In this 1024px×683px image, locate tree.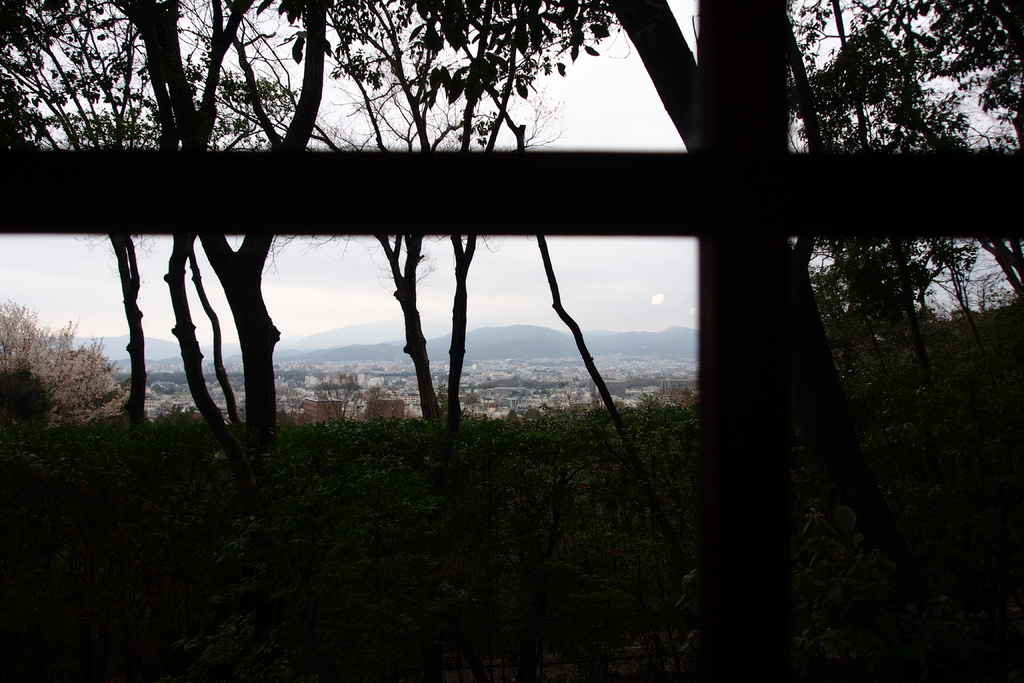
Bounding box: x1=316 y1=370 x2=396 y2=425.
